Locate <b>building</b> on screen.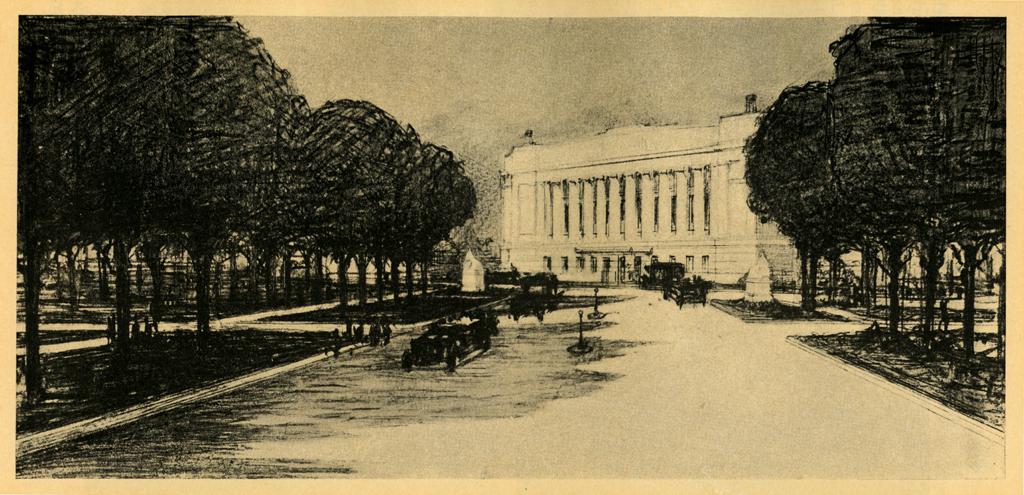
On screen at Rect(500, 95, 803, 291).
